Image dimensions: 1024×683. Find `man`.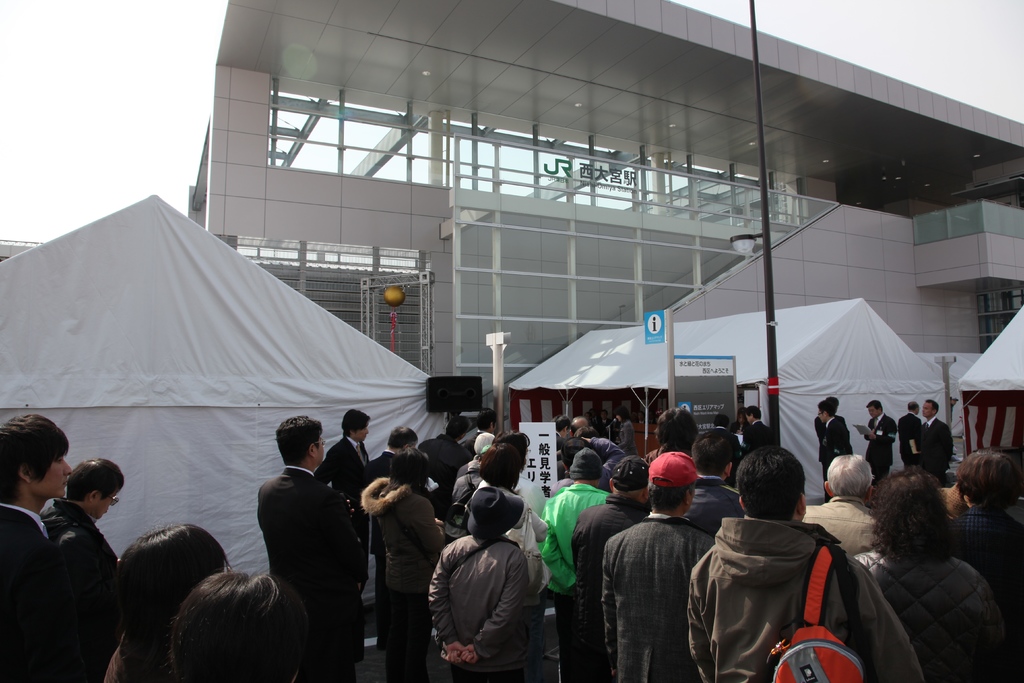
555,428,600,461.
